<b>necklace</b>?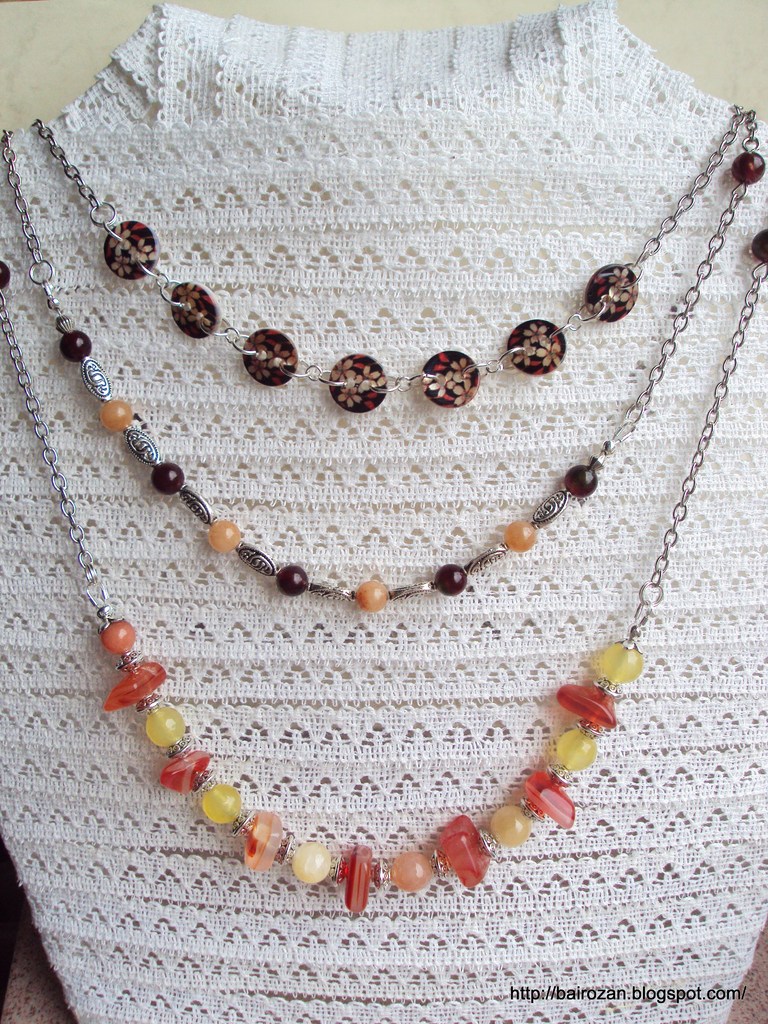
36:108:748:409
